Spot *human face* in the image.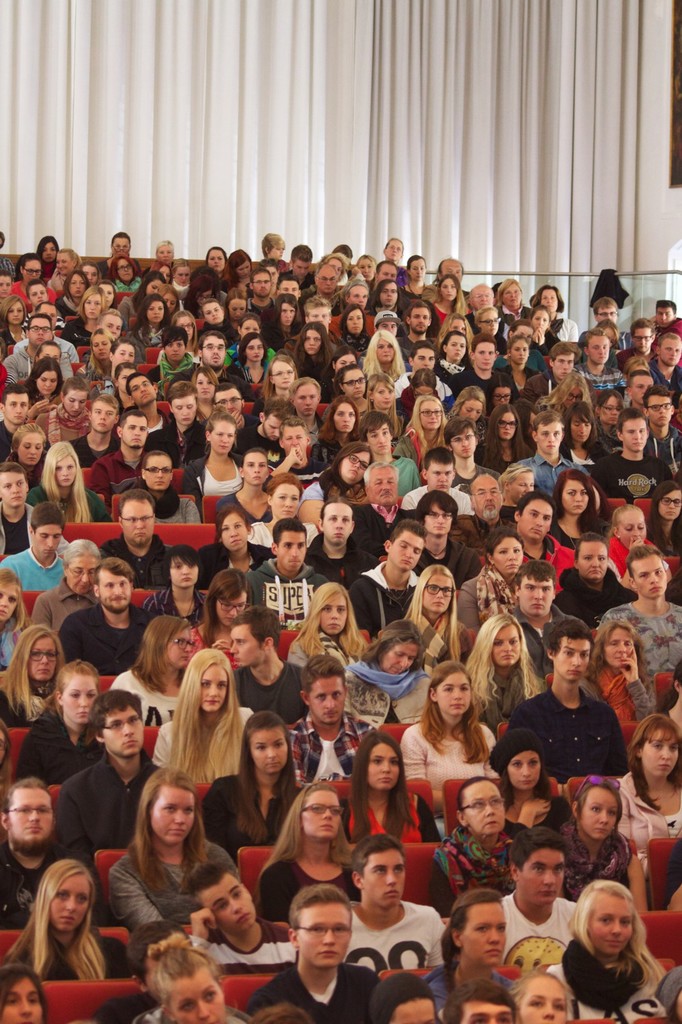
*human face* found at x1=0, y1=470, x2=27, y2=507.
